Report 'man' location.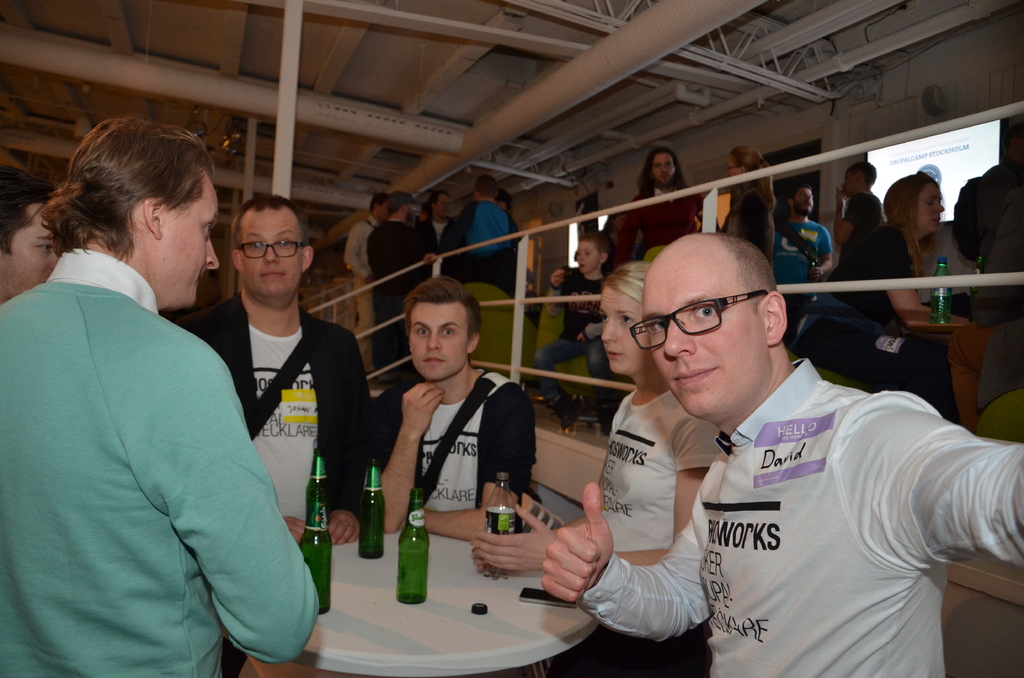
Report: (827,161,884,271).
